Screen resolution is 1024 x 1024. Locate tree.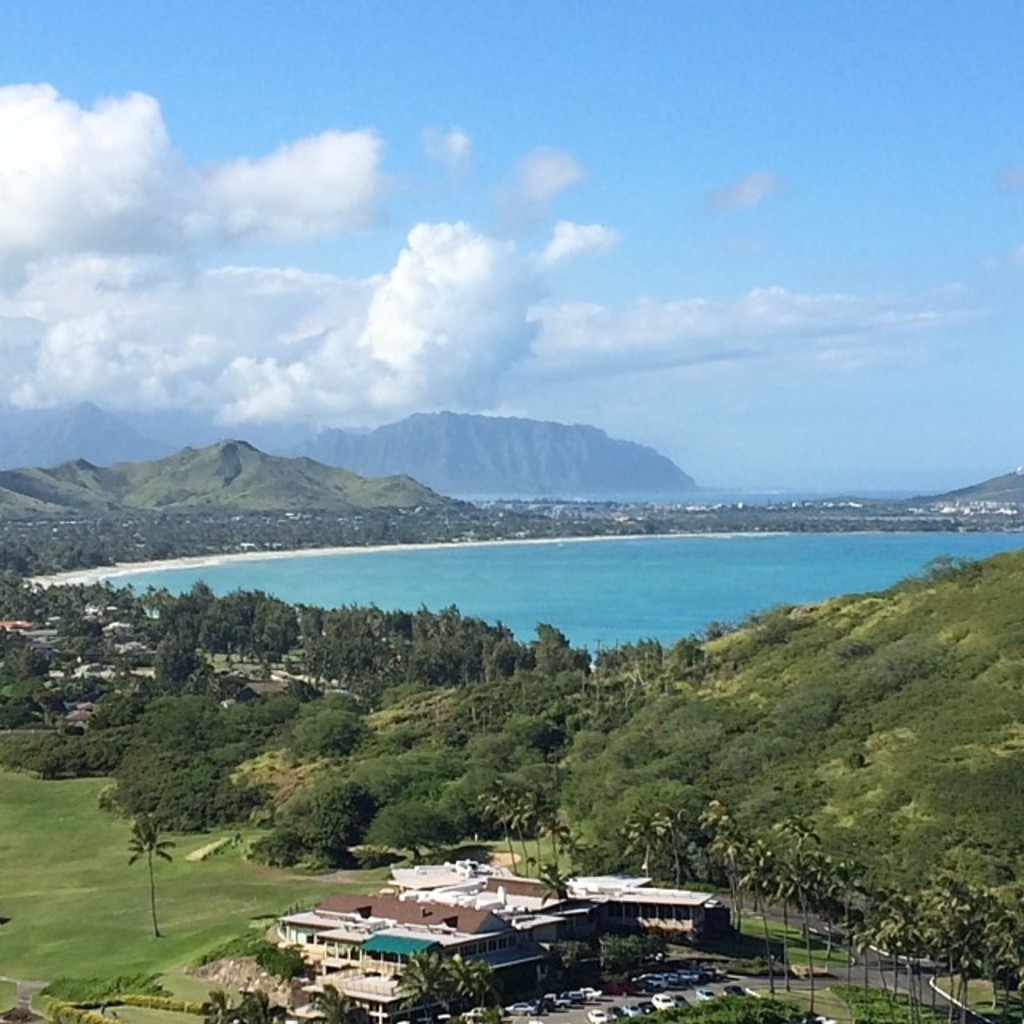
[x1=440, y1=962, x2=493, y2=1022].
